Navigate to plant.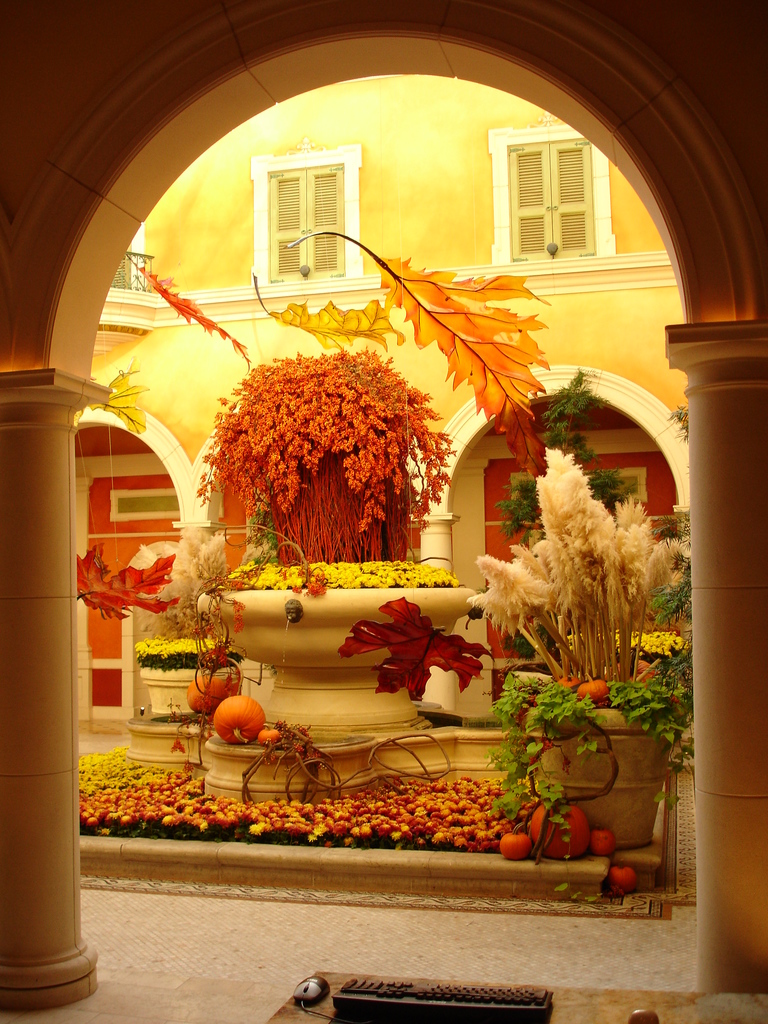
Navigation target: (left=472, top=679, right=609, bottom=838).
